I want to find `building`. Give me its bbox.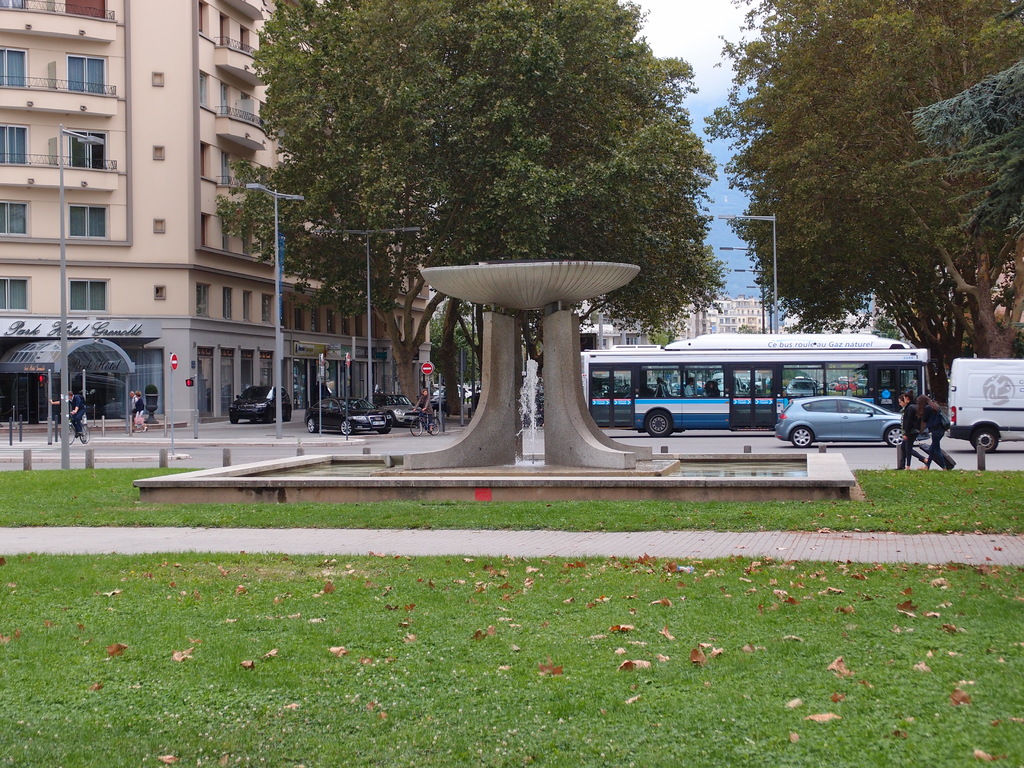
676,300,767,338.
